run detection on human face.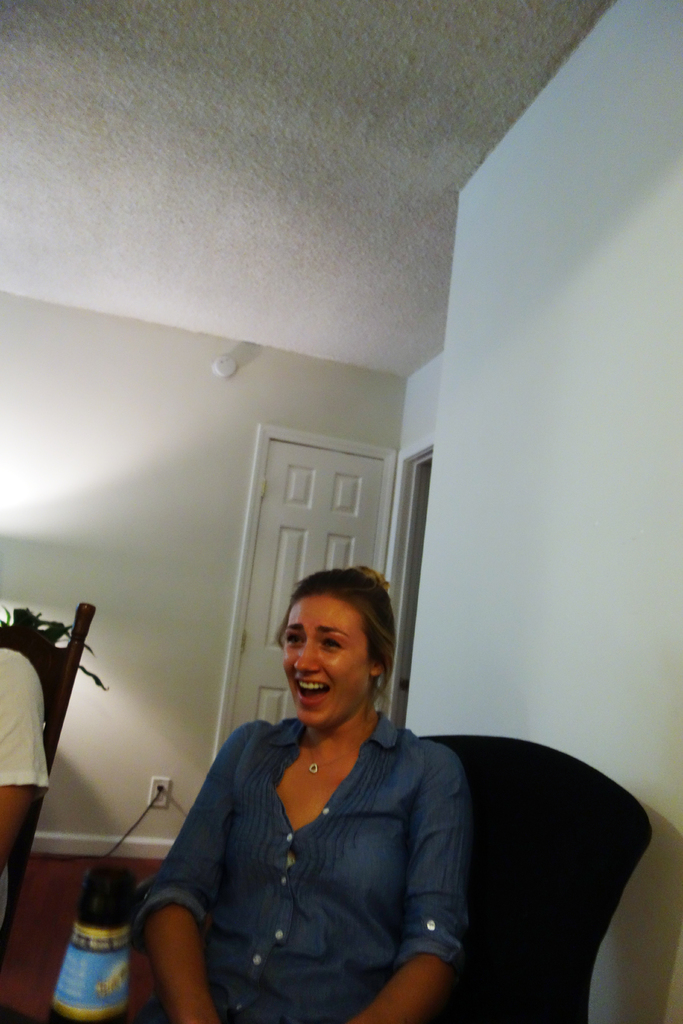
Result: [283,597,367,728].
